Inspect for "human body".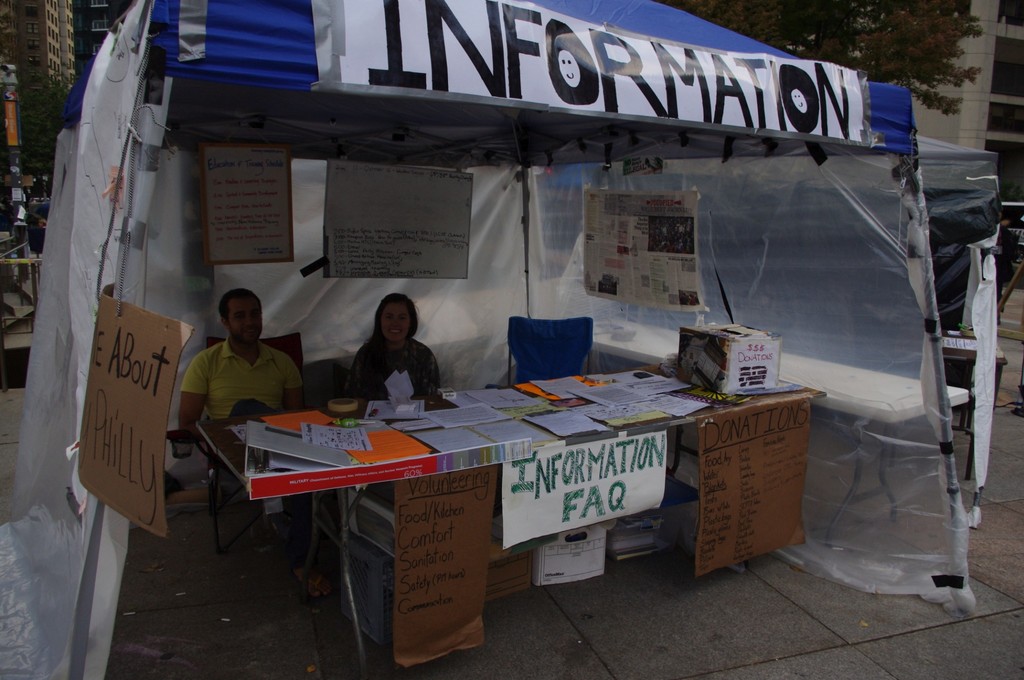
Inspection: Rect(179, 284, 330, 602).
